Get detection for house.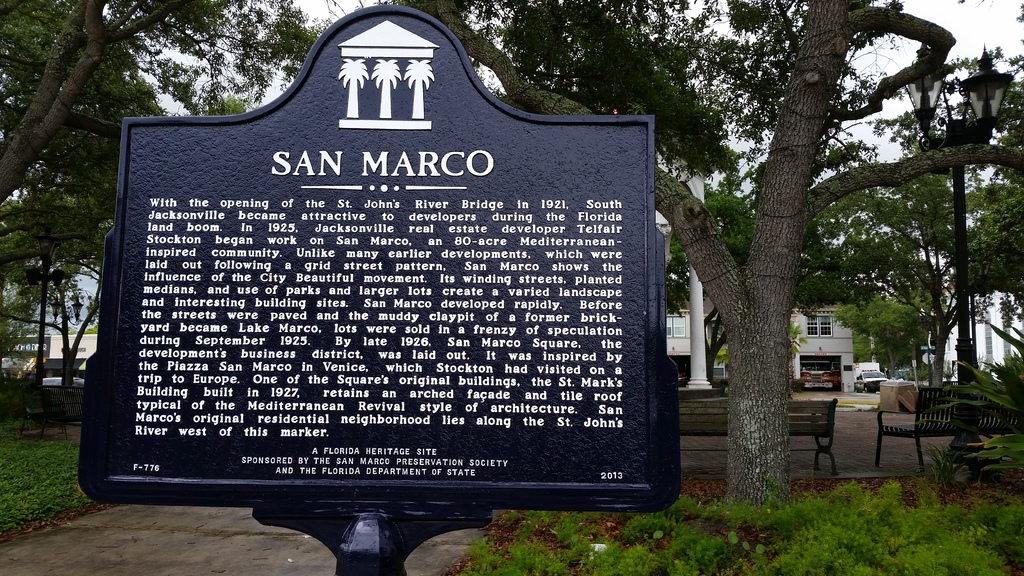
Detection: locate(939, 287, 1023, 380).
